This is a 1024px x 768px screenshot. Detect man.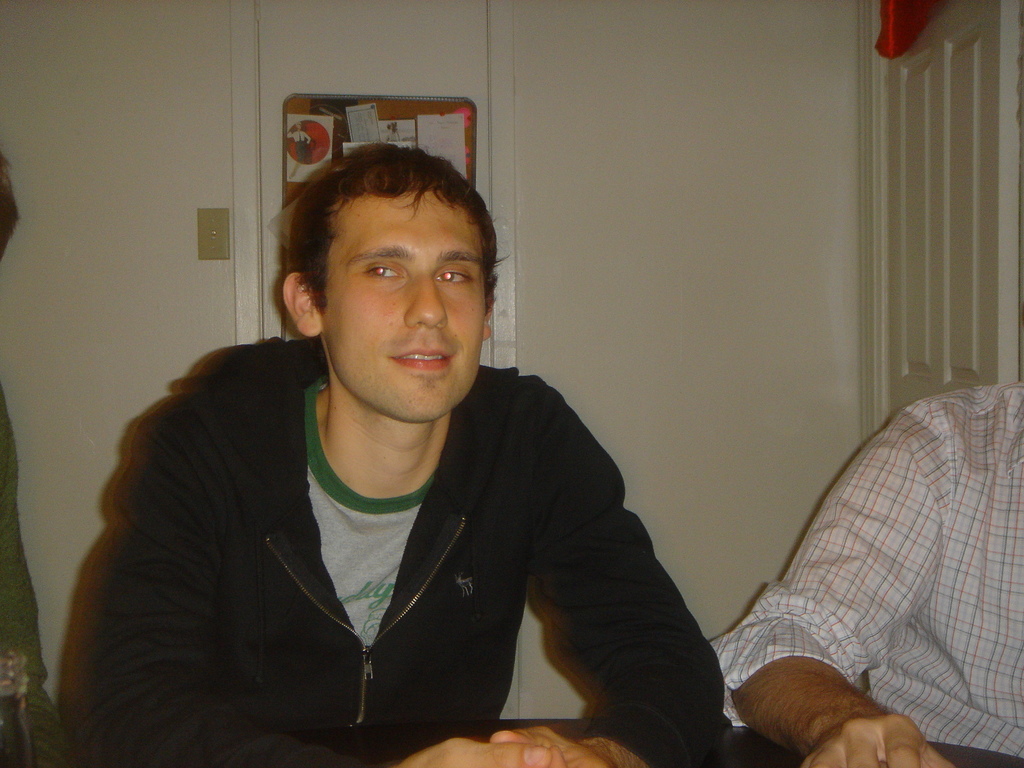
select_region(58, 140, 727, 767).
